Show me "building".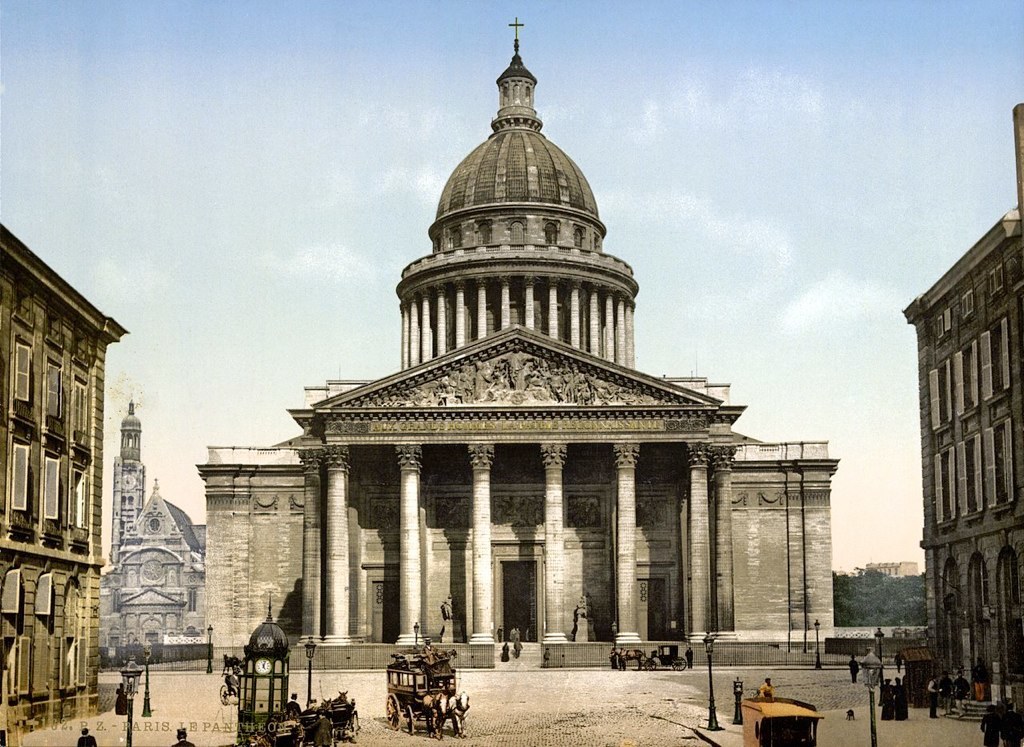
"building" is here: detection(97, 398, 205, 645).
